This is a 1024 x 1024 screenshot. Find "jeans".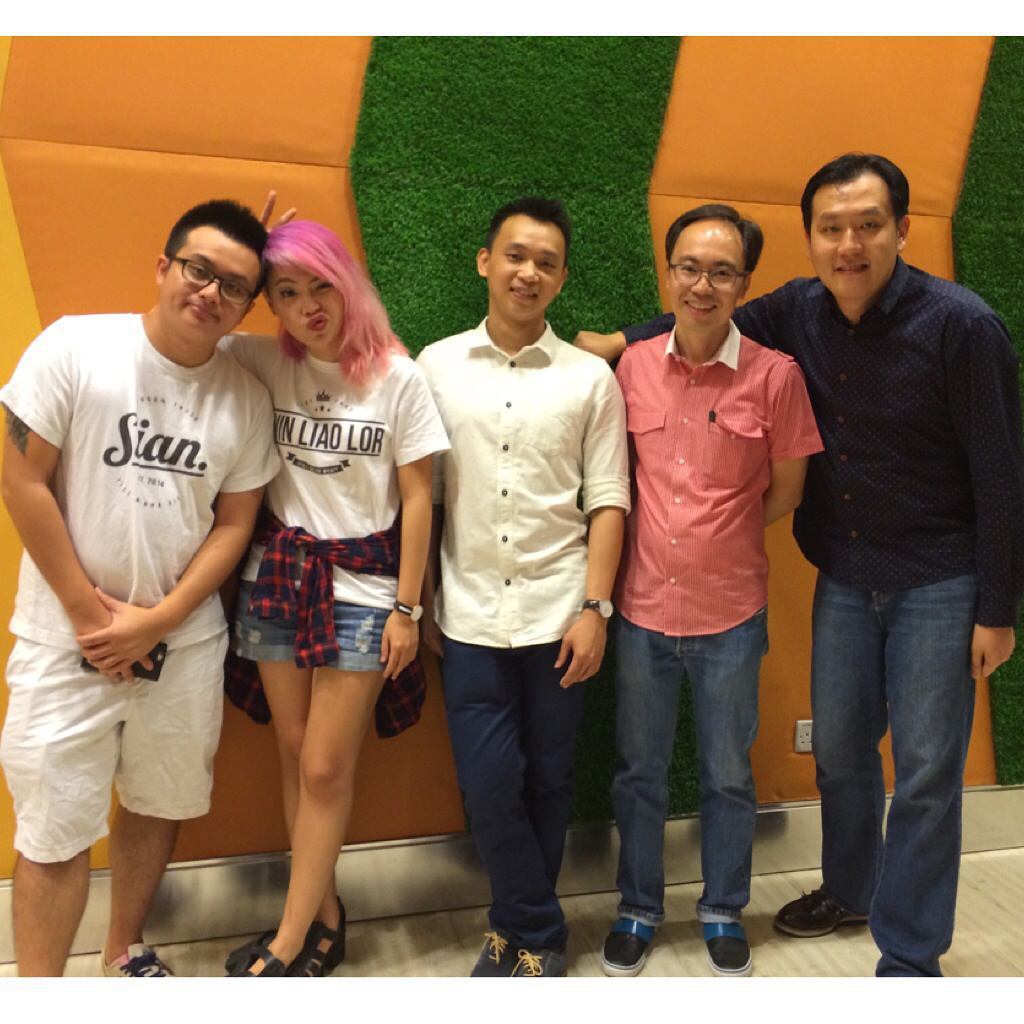
Bounding box: BBox(616, 607, 773, 928).
